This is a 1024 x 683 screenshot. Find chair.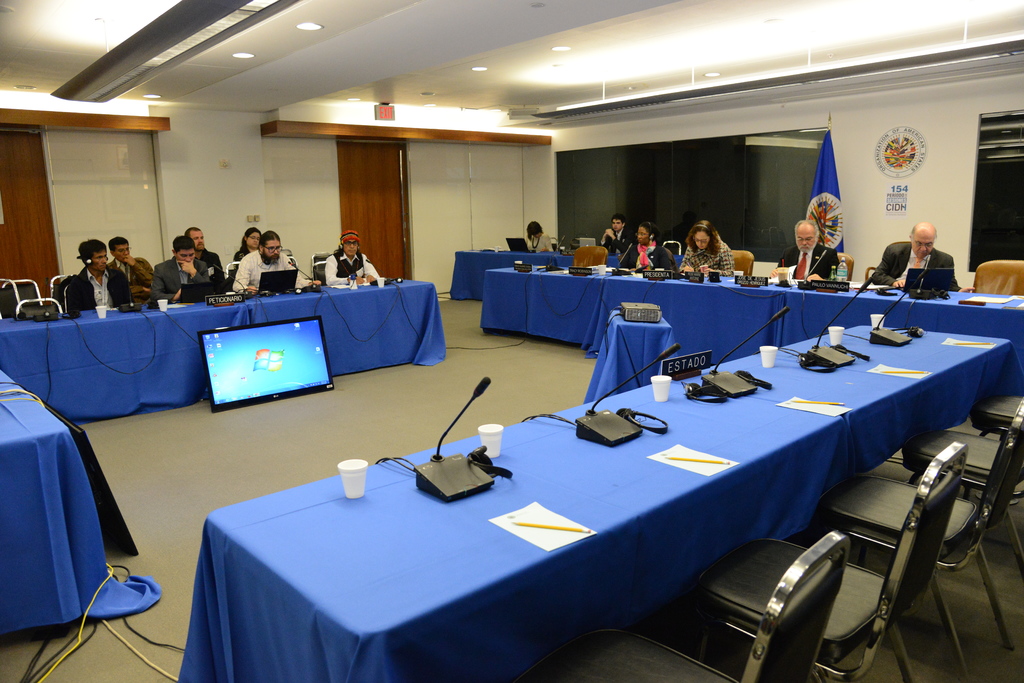
Bounding box: [x1=824, y1=406, x2=1023, y2=682].
